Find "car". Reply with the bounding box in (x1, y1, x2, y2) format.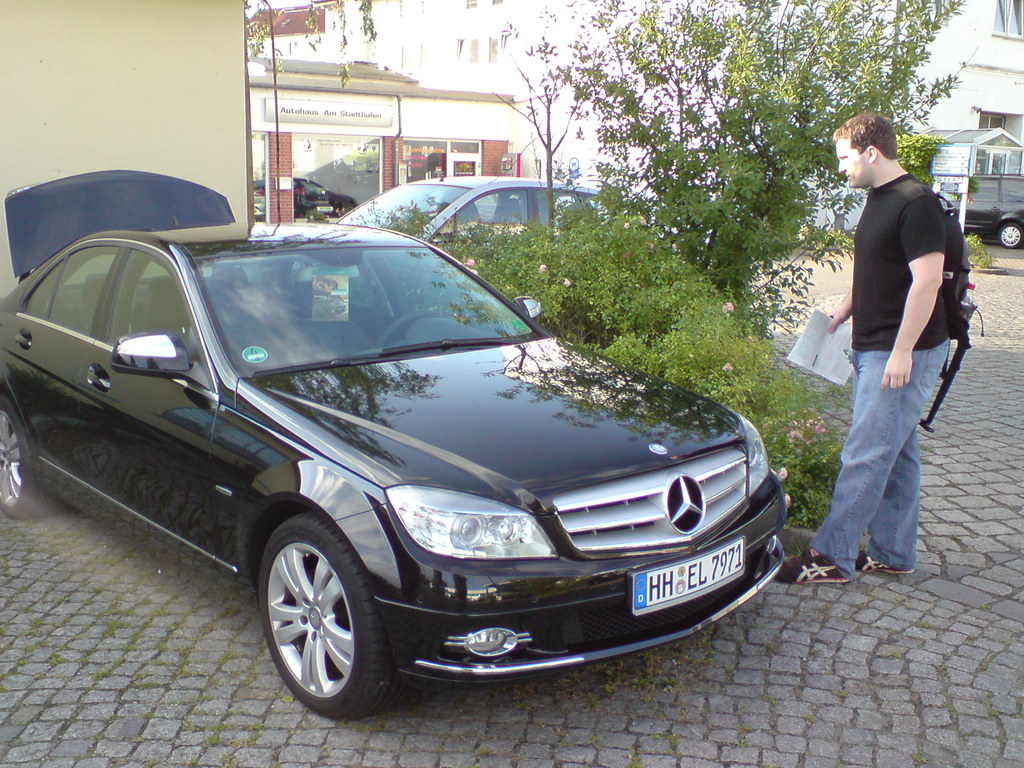
(0, 168, 792, 722).
